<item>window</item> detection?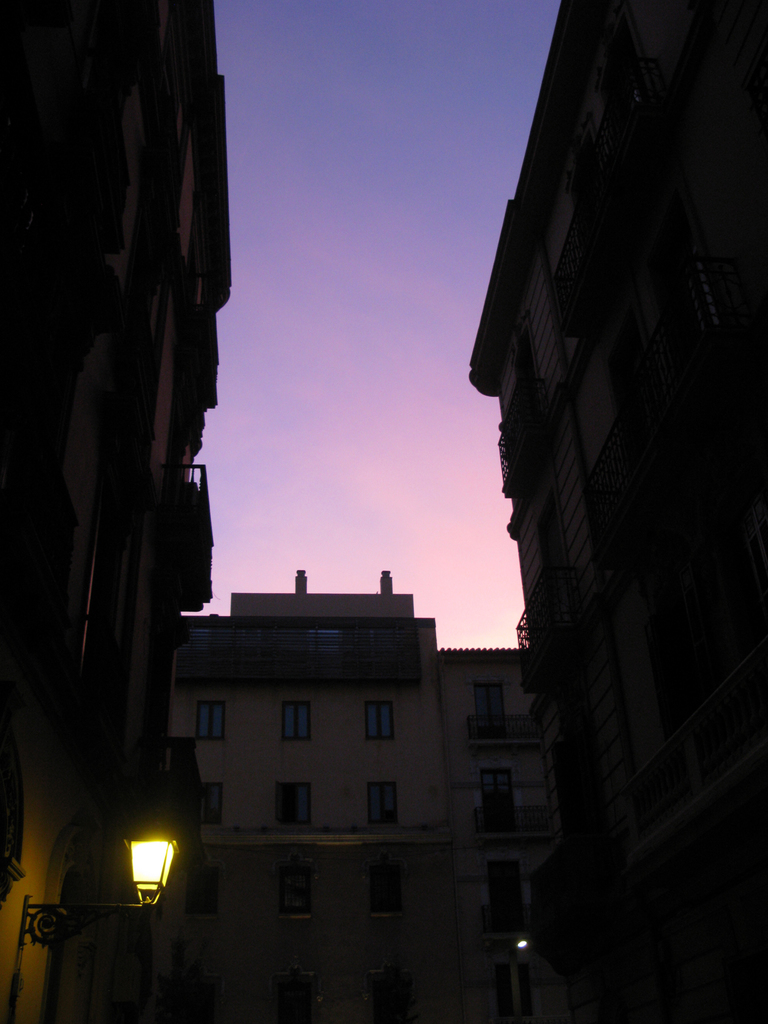
{"left": 366, "top": 780, "right": 400, "bottom": 829}
